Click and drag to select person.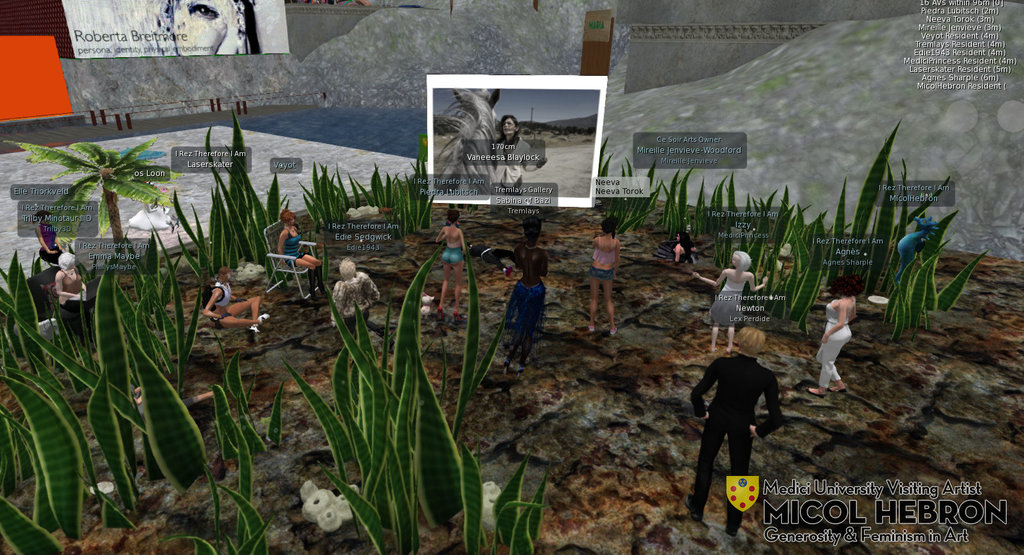
Selection: bbox(281, 211, 327, 297).
